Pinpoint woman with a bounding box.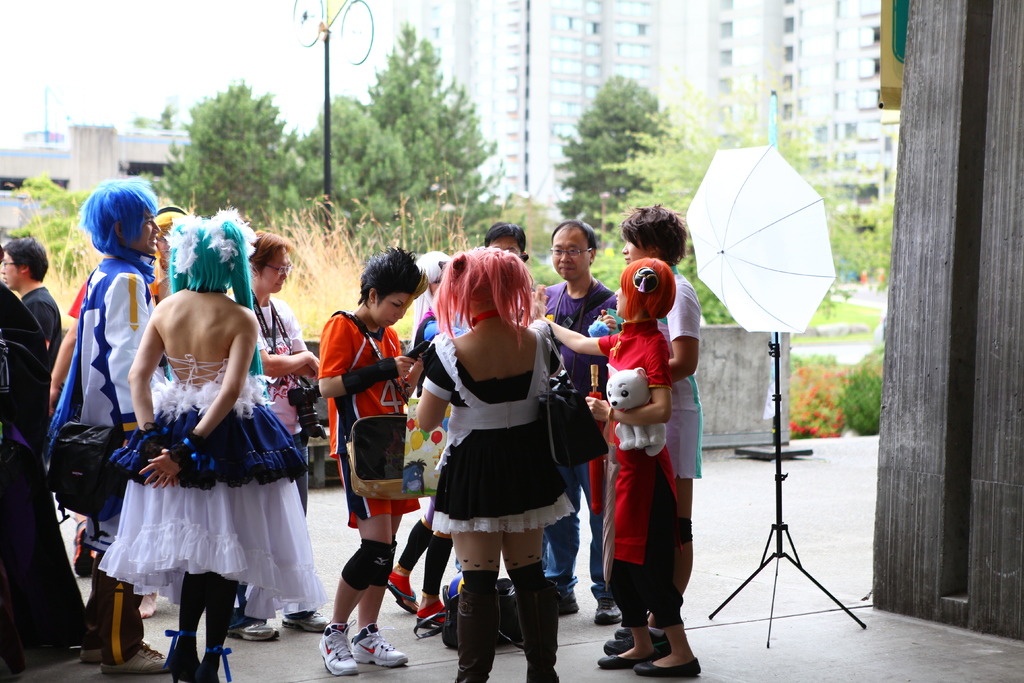
crop(532, 259, 701, 678).
